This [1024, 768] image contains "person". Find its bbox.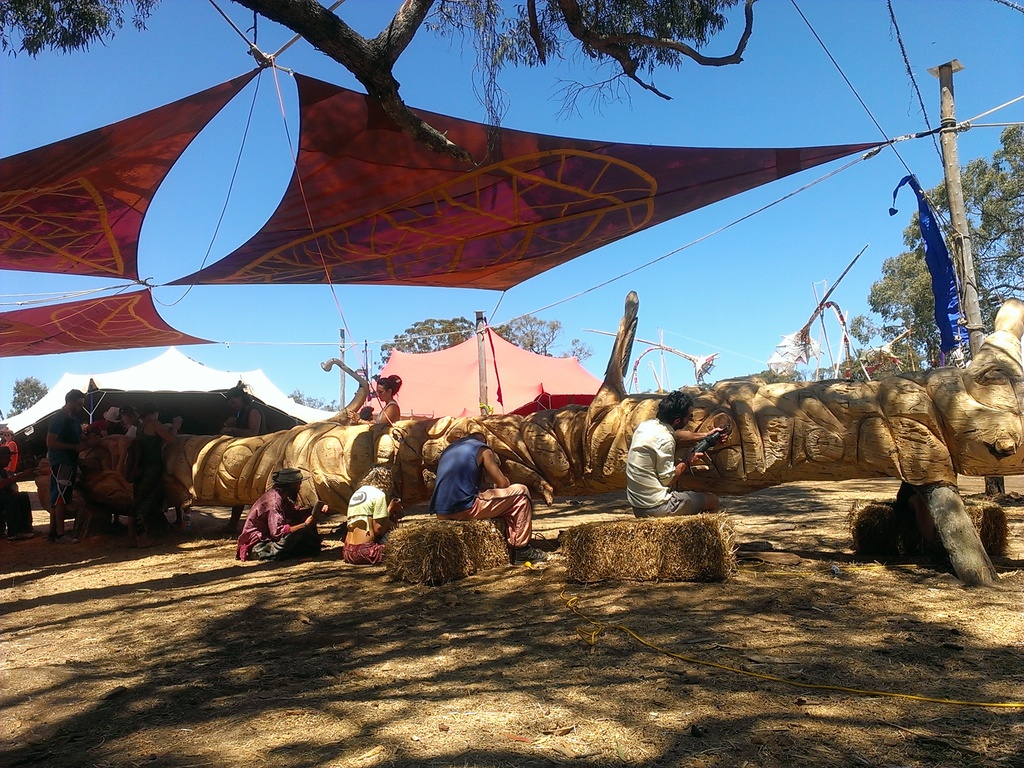
bbox(233, 463, 321, 565).
